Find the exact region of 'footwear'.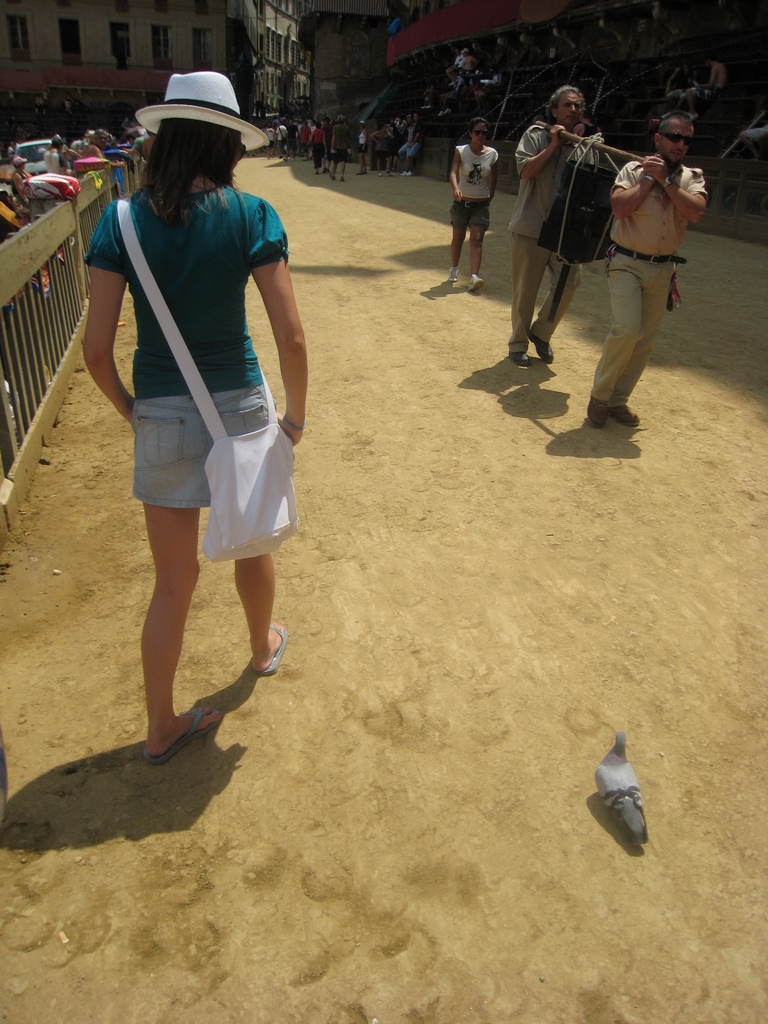
Exact region: detection(147, 709, 221, 763).
